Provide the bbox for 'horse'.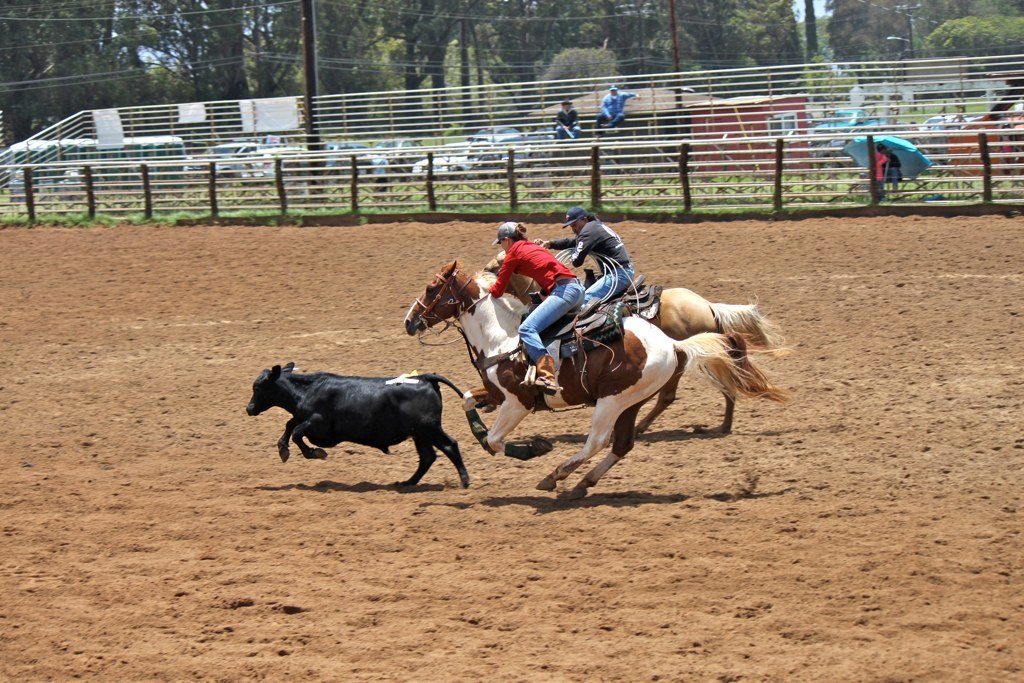
402/259/788/506.
